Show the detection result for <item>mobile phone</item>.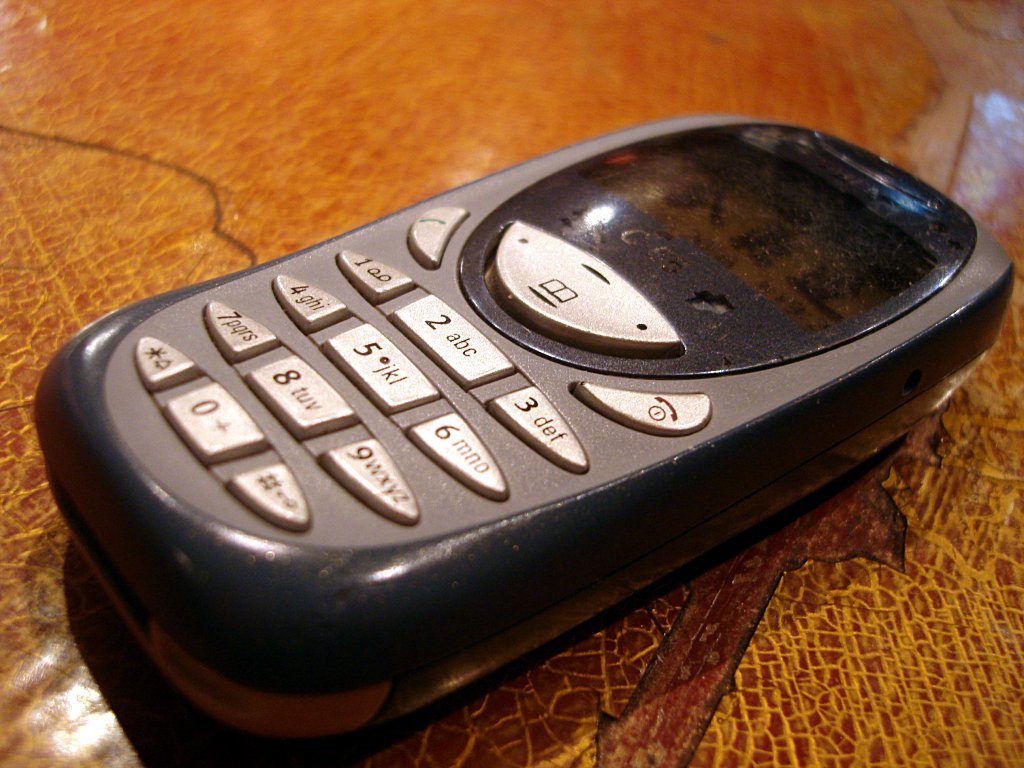
[left=21, top=136, right=1023, bottom=767].
